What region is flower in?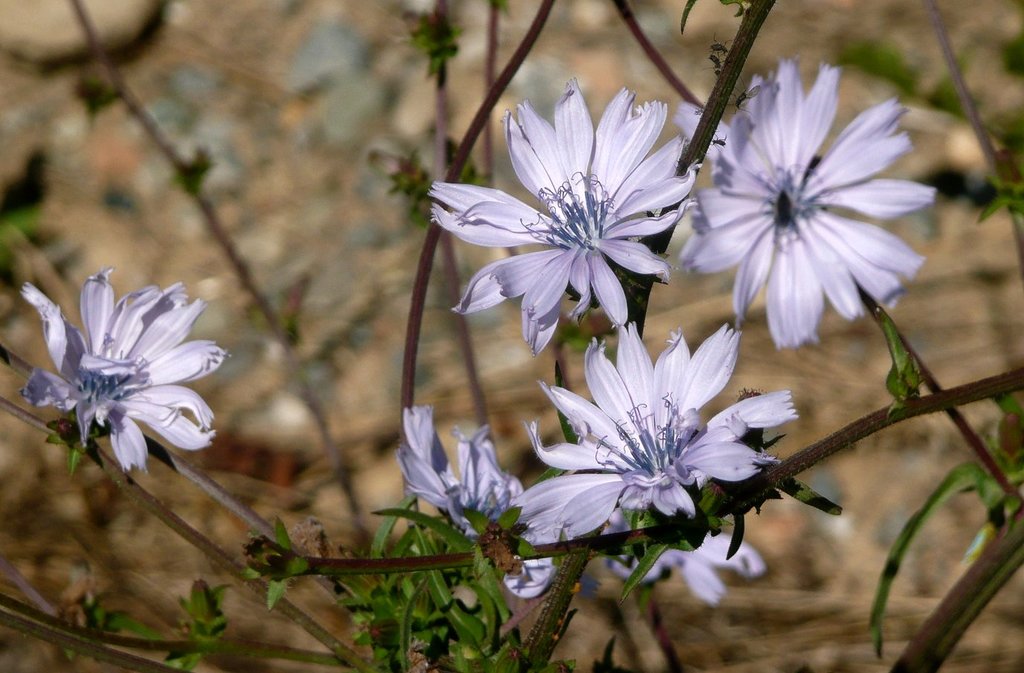
Rect(679, 55, 942, 353).
